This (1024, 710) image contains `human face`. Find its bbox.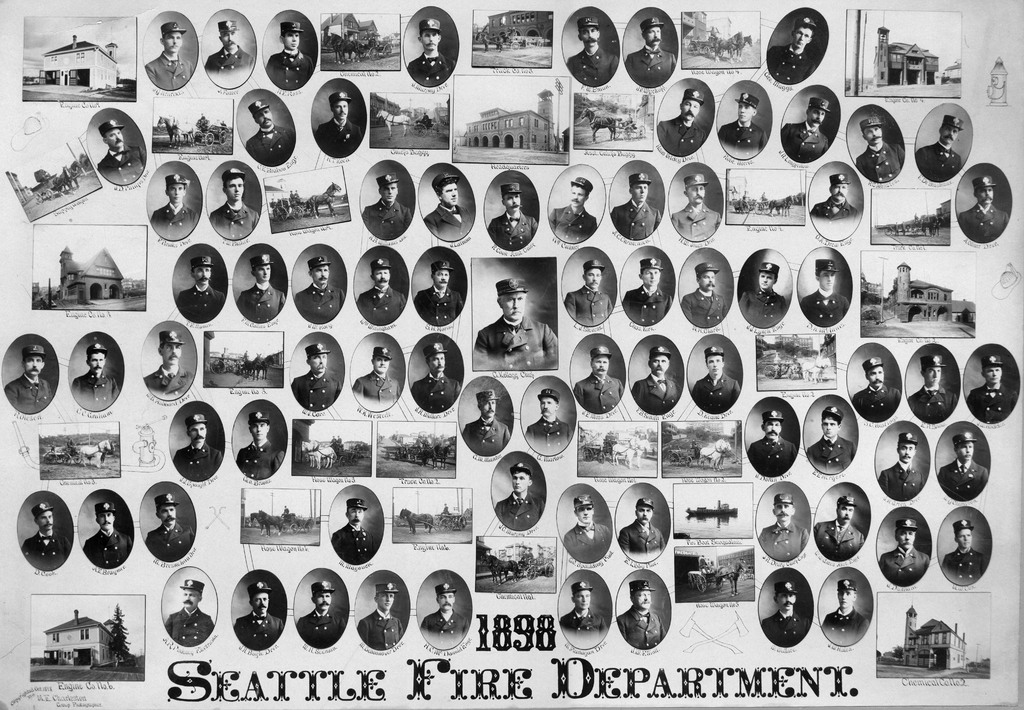
crop(158, 502, 179, 528).
